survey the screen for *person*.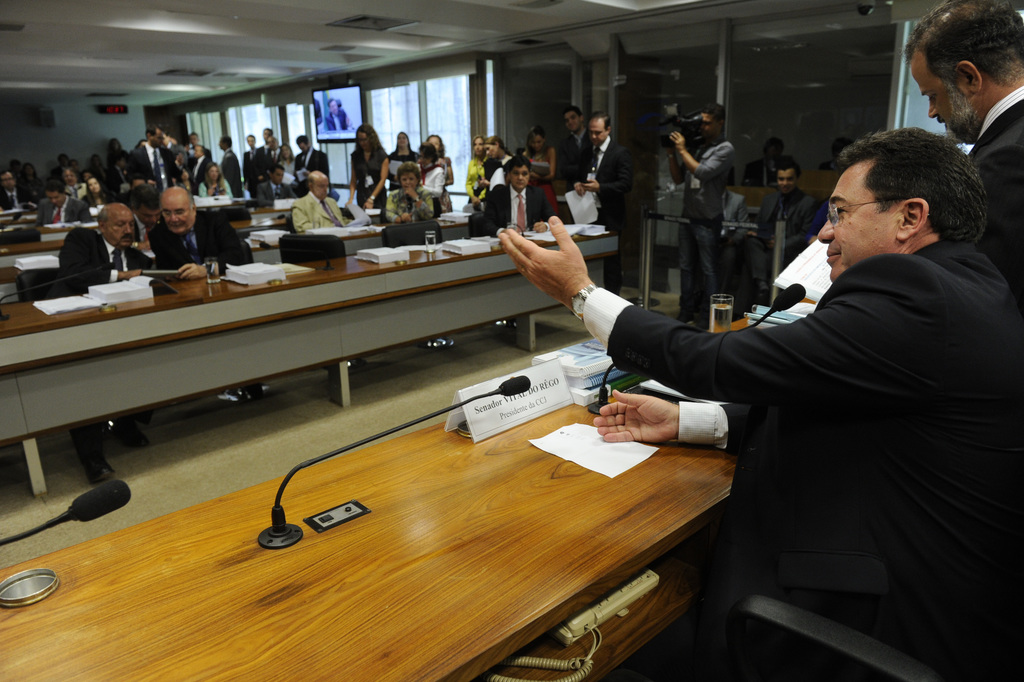
Survey found: (392,128,413,178).
